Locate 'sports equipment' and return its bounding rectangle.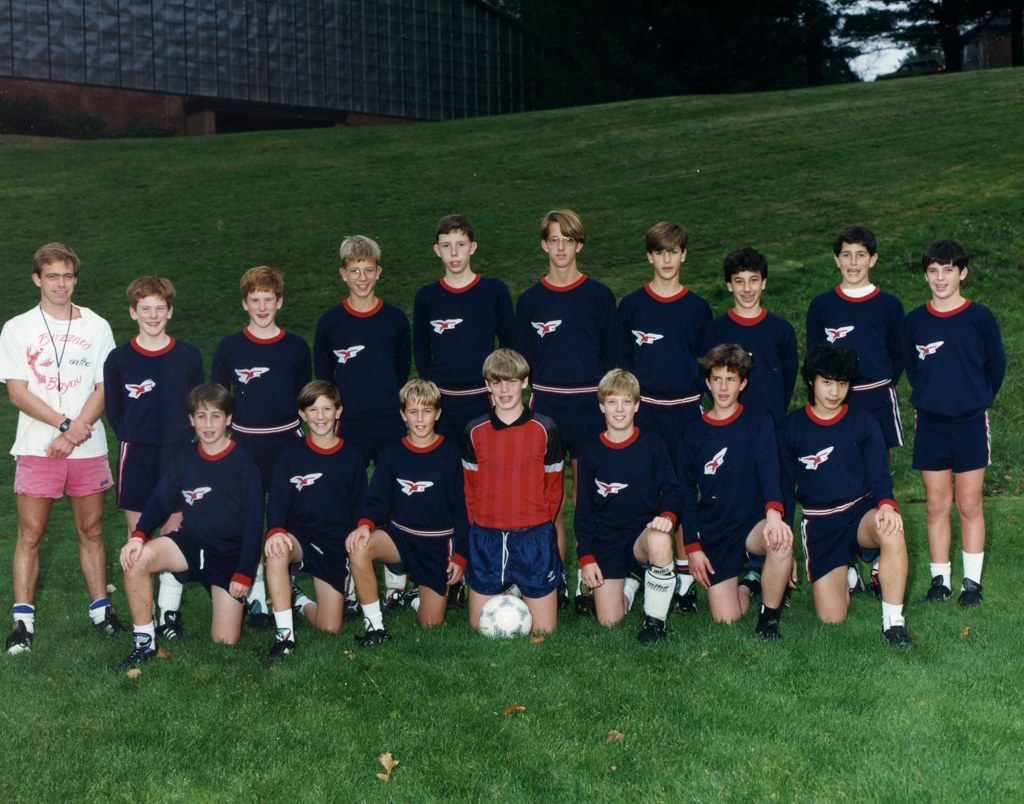
{"x1": 9, "y1": 625, "x2": 31, "y2": 655}.
